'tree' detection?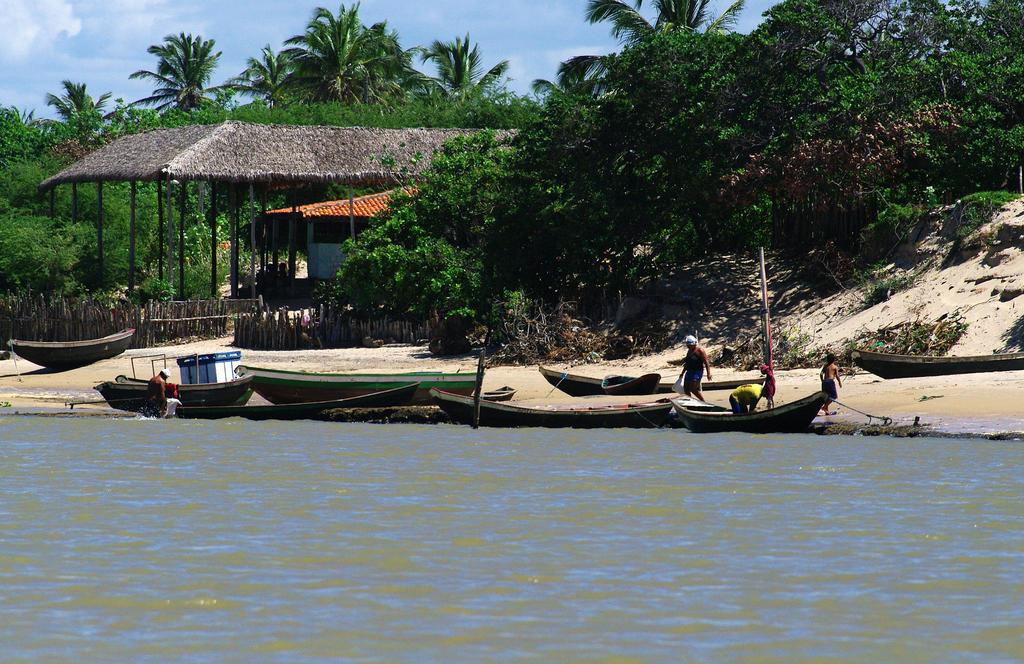
{"x1": 40, "y1": 75, "x2": 118, "y2": 154}
